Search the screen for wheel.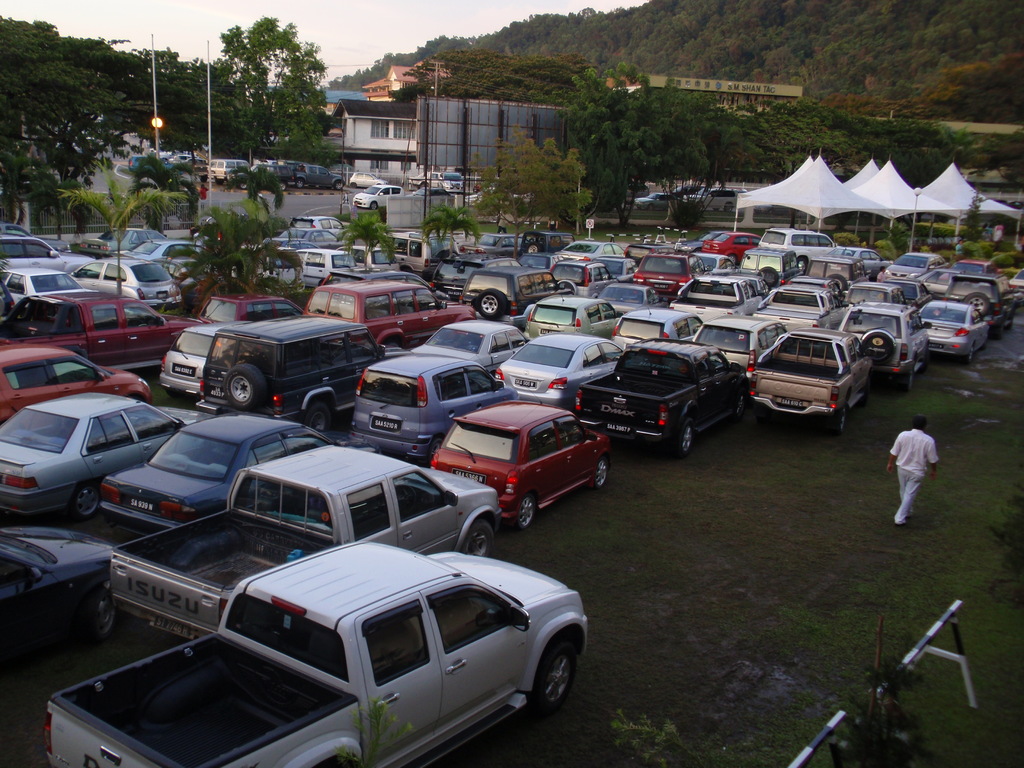
Found at select_region(511, 499, 535, 527).
